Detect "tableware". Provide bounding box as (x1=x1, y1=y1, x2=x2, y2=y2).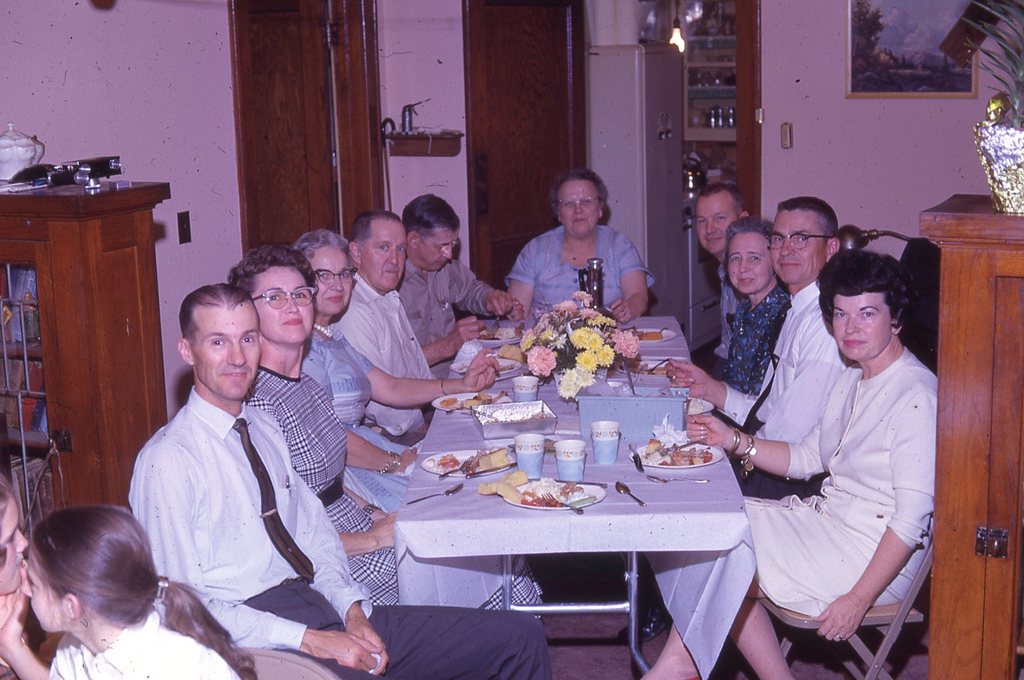
(x1=421, y1=449, x2=513, y2=478).
